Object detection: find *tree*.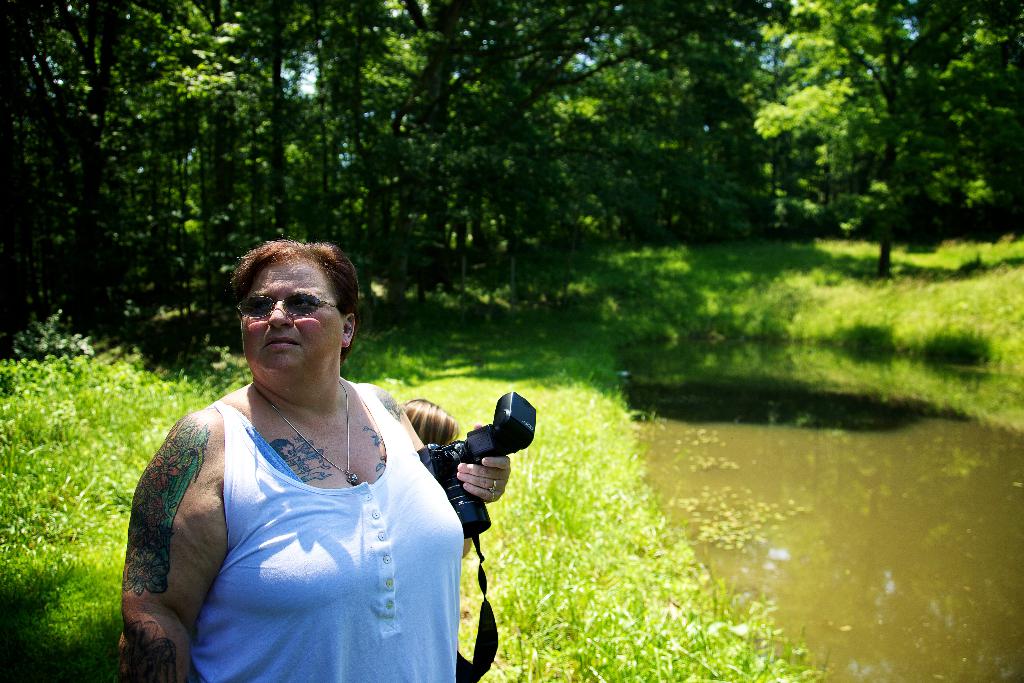
[left=137, top=0, right=220, bottom=295].
